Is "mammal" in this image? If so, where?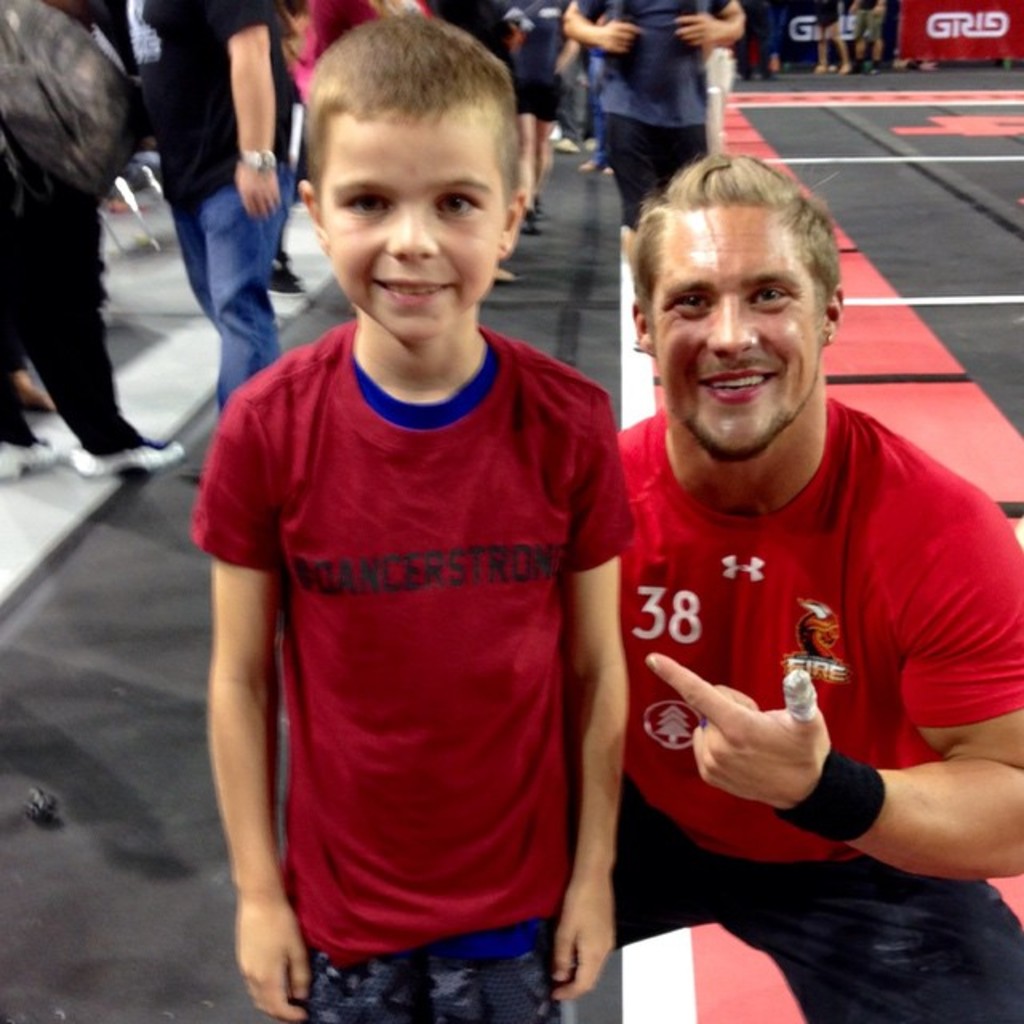
Yes, at x1=499 y1=0 x2=595 y2=230.
